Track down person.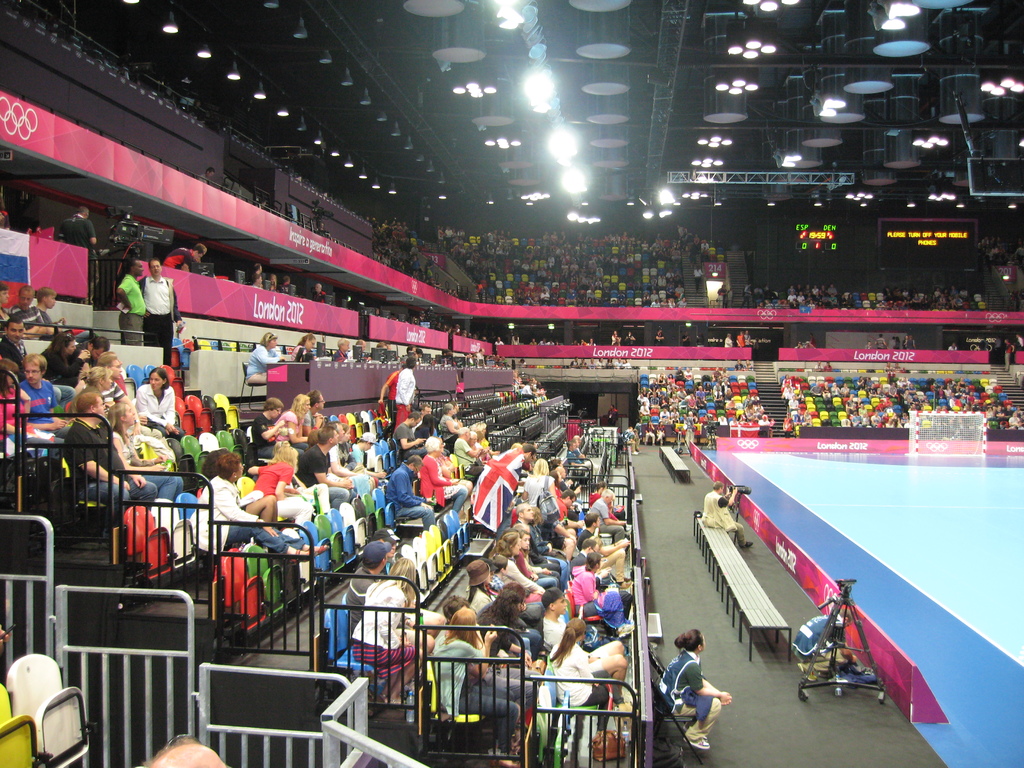
Tracked to detection(511, 333, 521, 344).
